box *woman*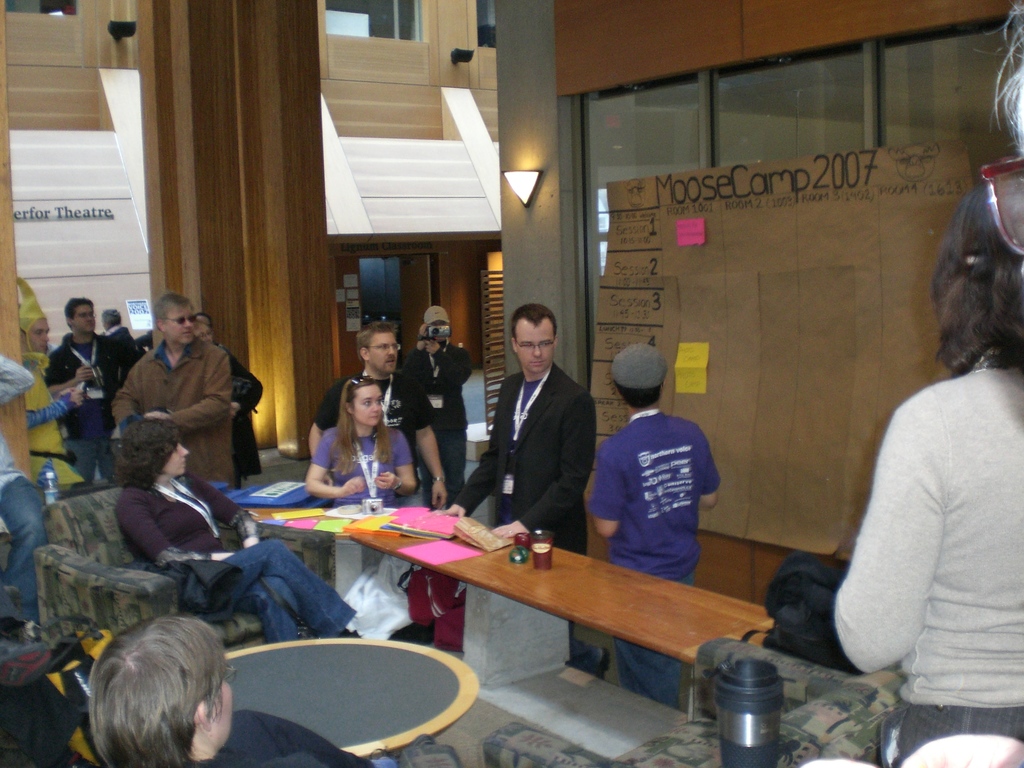
[296, 360, 408, 511]
